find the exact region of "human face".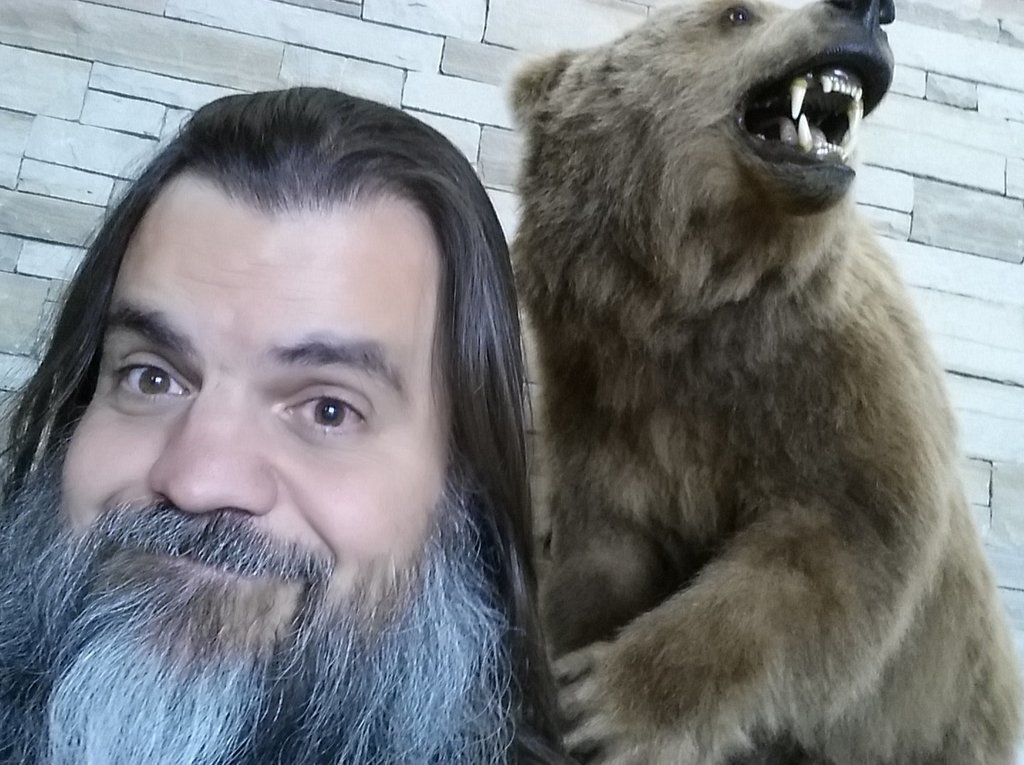
Exact region: left=64, top=210, right=444, bottom=638.
